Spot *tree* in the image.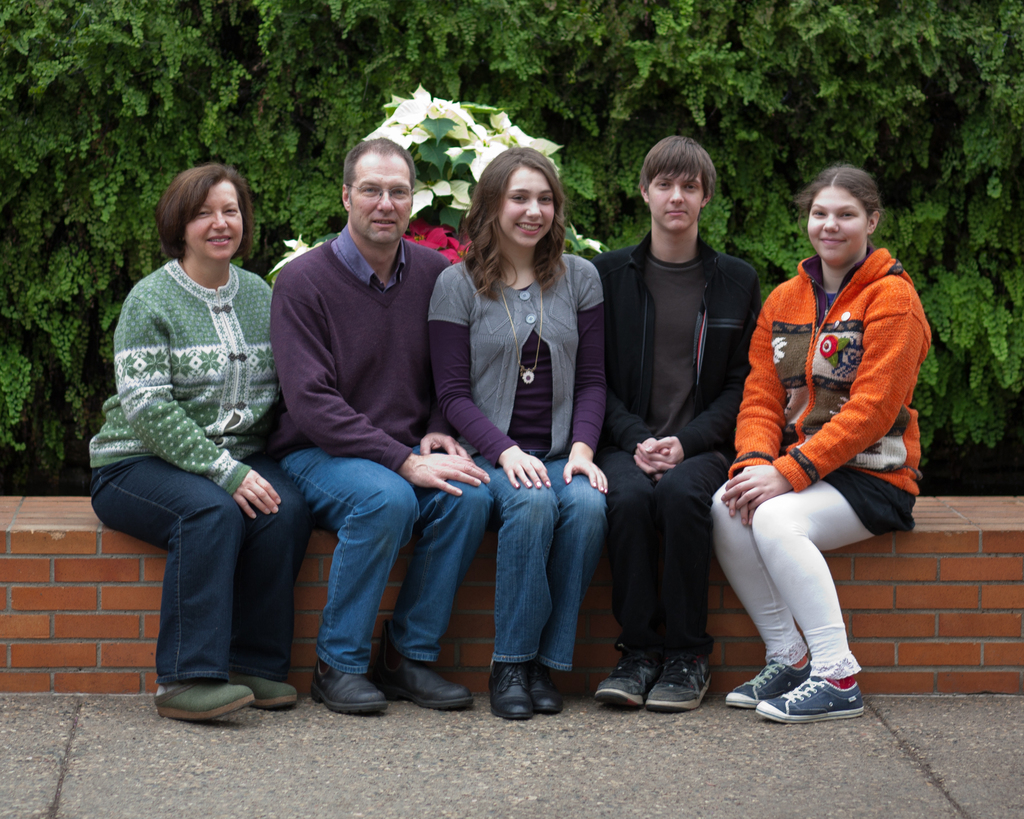
*tree* found at {"x1": 0, "y1": 0, "x2": 1023, "y2": 498}.
